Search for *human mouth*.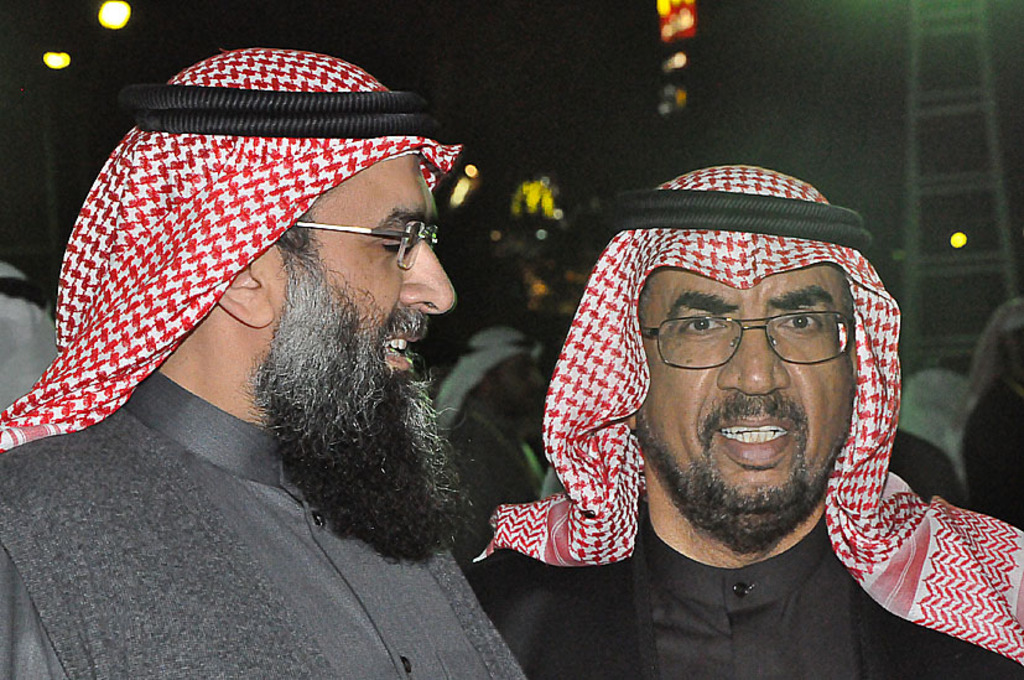
Found at l=708, t=408, r=807, b=466.
